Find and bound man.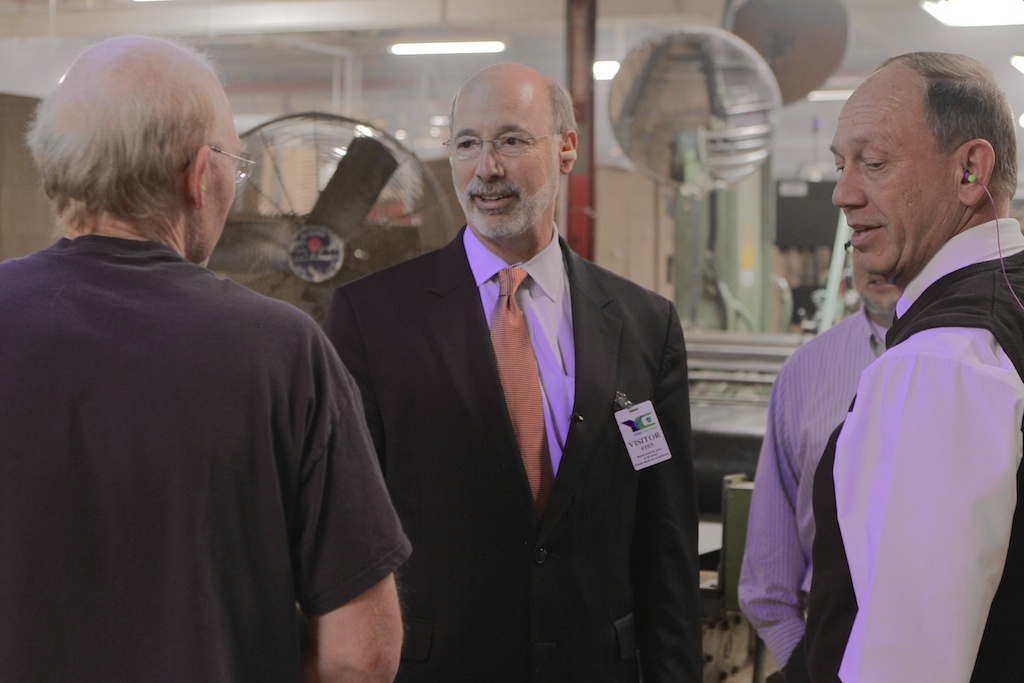
Bound: {"x1": 737, "y1": 232, "x2": 904, "y2": 667}.
